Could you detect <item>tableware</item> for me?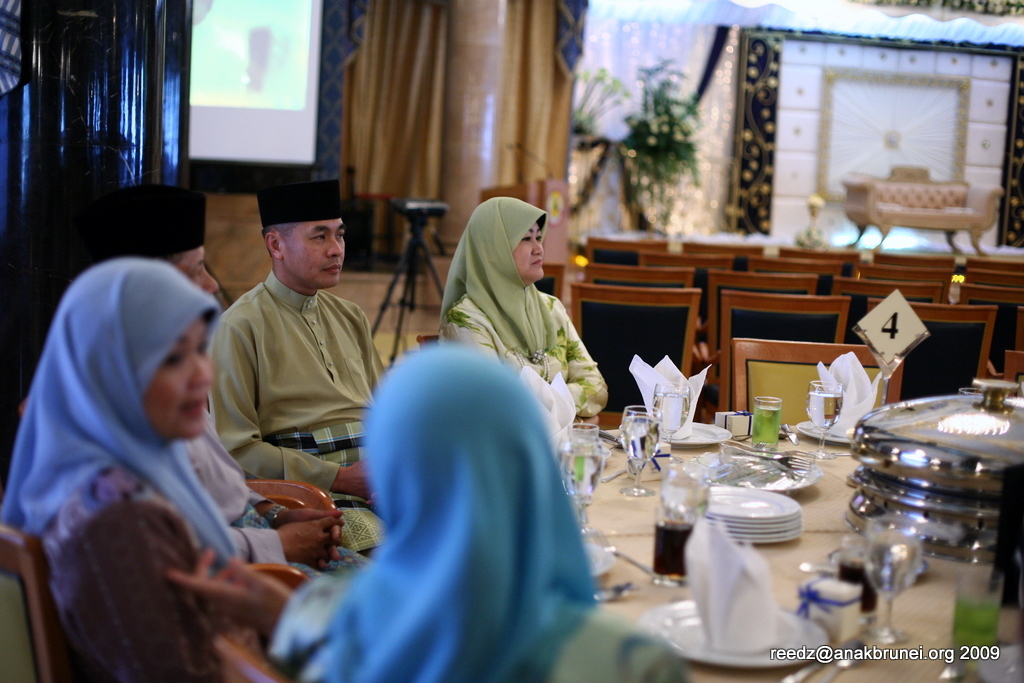
Detection result: (x1=868, y1=514, x2=916, y2=649).
